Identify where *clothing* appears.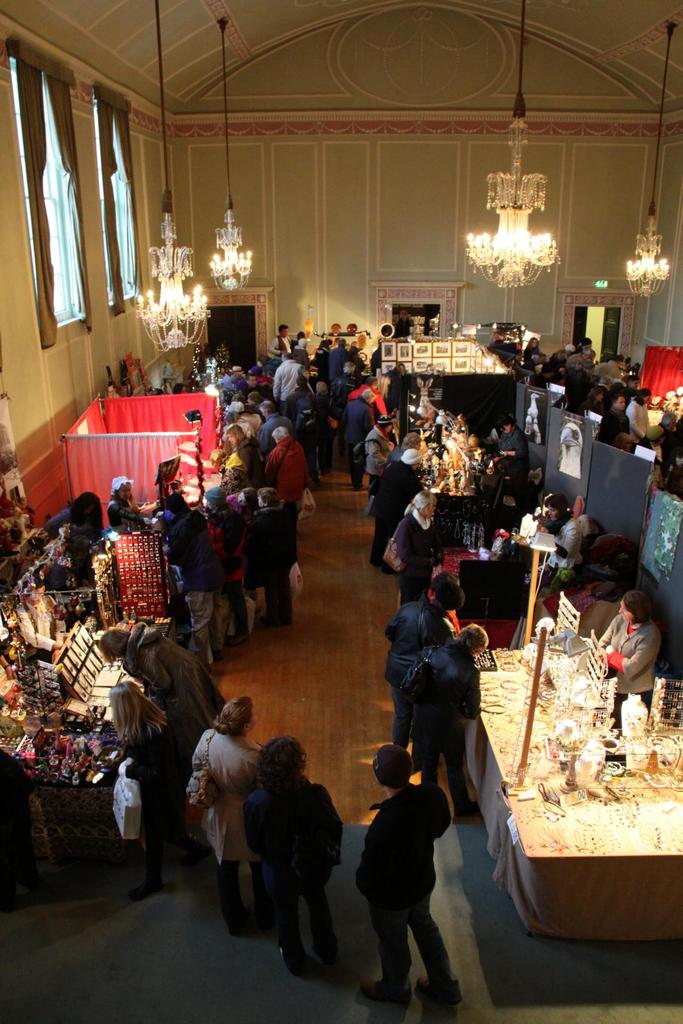
Appears at bbox=[273, 360, 303, 406].
